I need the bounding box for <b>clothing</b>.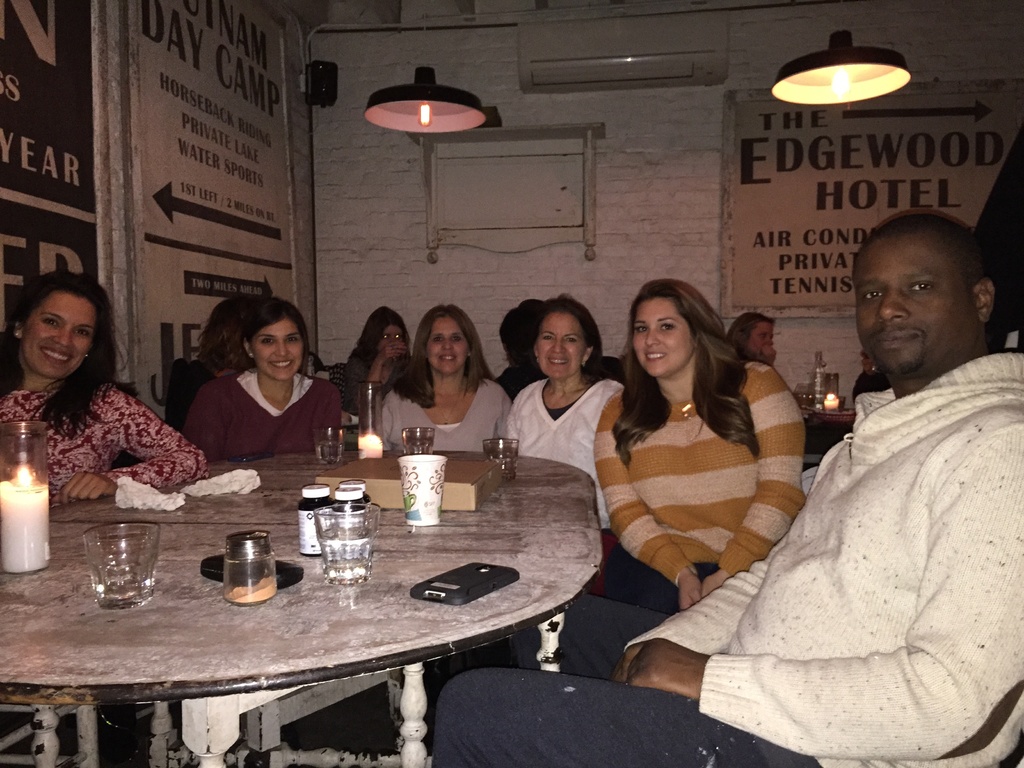
Here it is: locate(156, 358, 222, 424).
